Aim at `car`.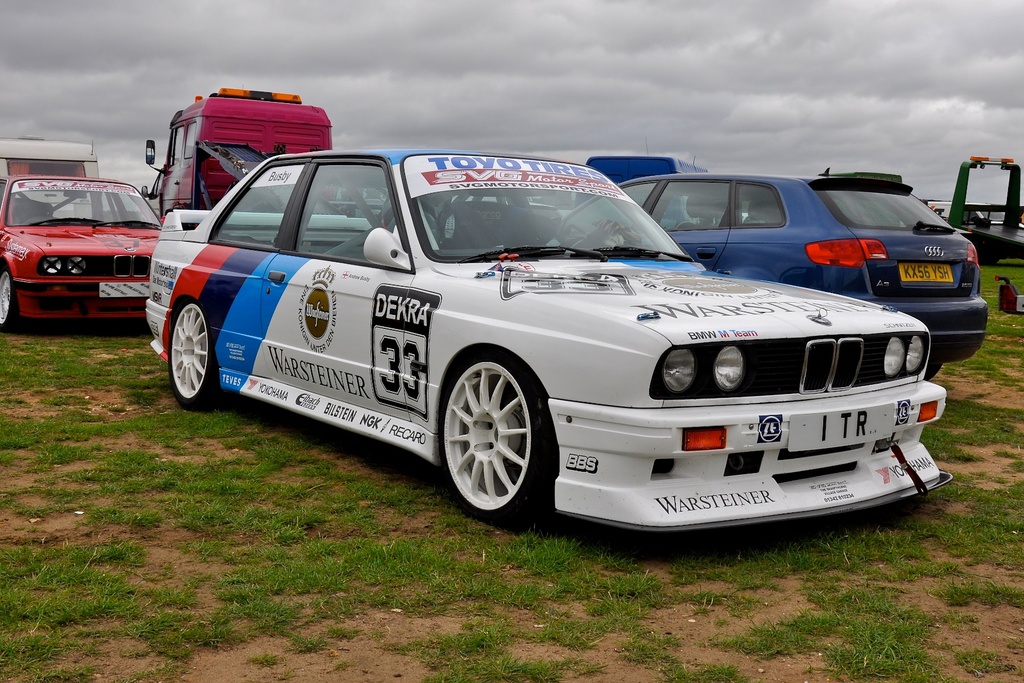
Aimed at l=154, t=143, r=908, b=541.
